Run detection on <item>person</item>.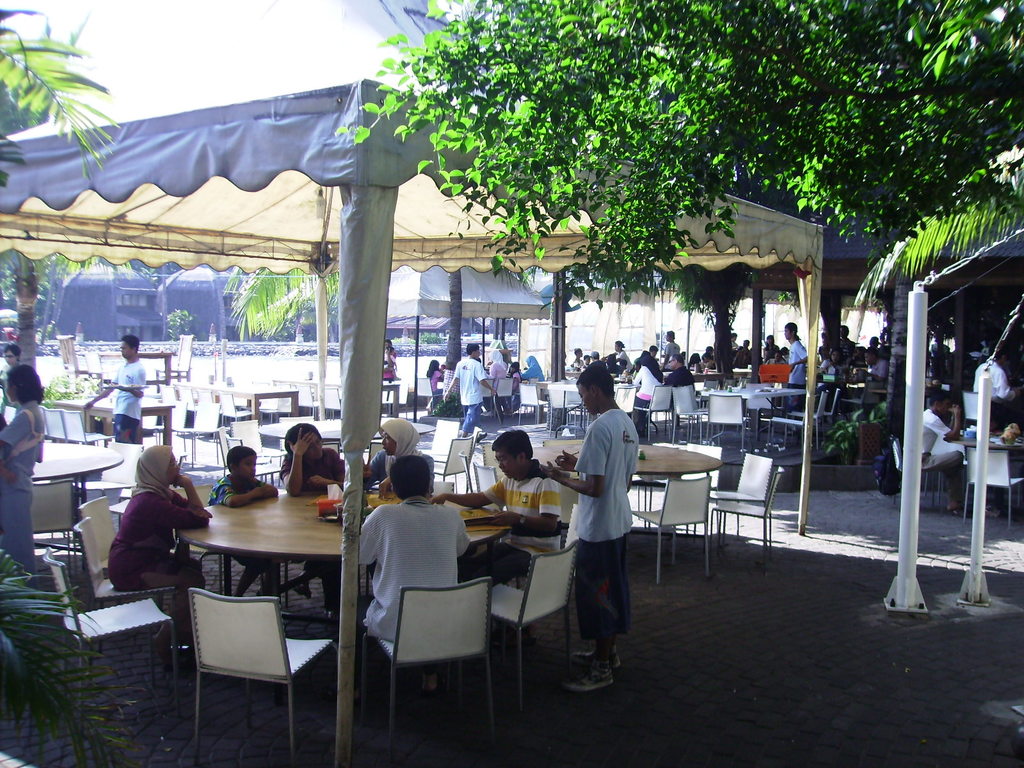
Result: rect(106, 447, 211, 677).
